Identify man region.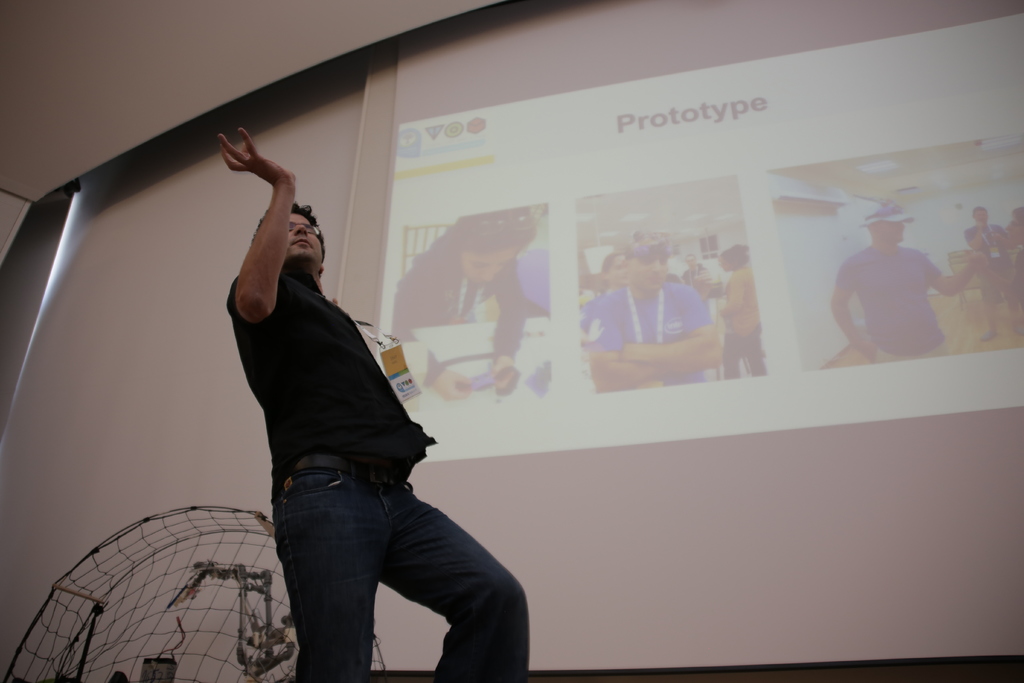
Region: (219,126,530,682).
